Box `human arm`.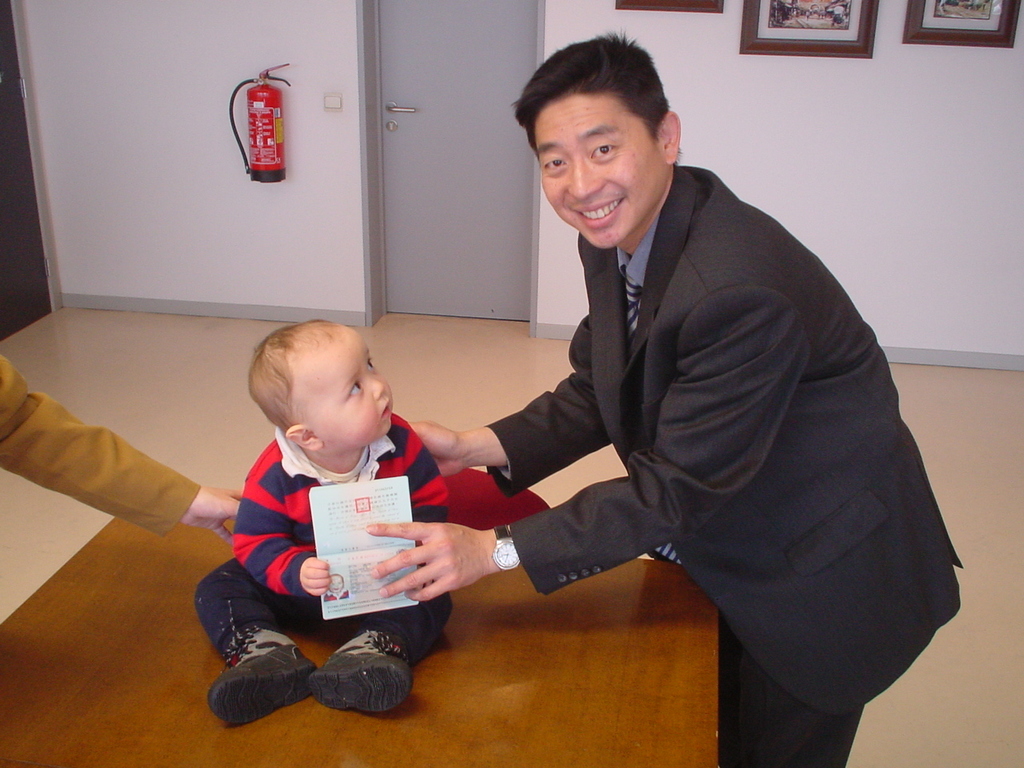
{"left": 10, "top": 382, "right": 224, "bottom": 580}.
